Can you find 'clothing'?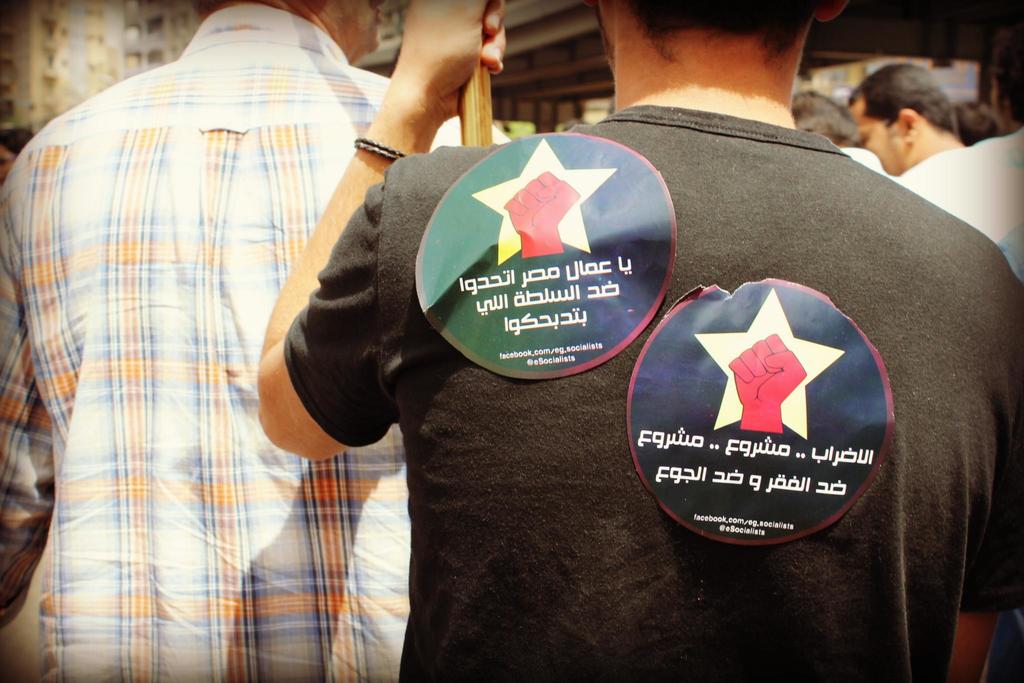
Yes, bounding box: 0,0,516,682.
